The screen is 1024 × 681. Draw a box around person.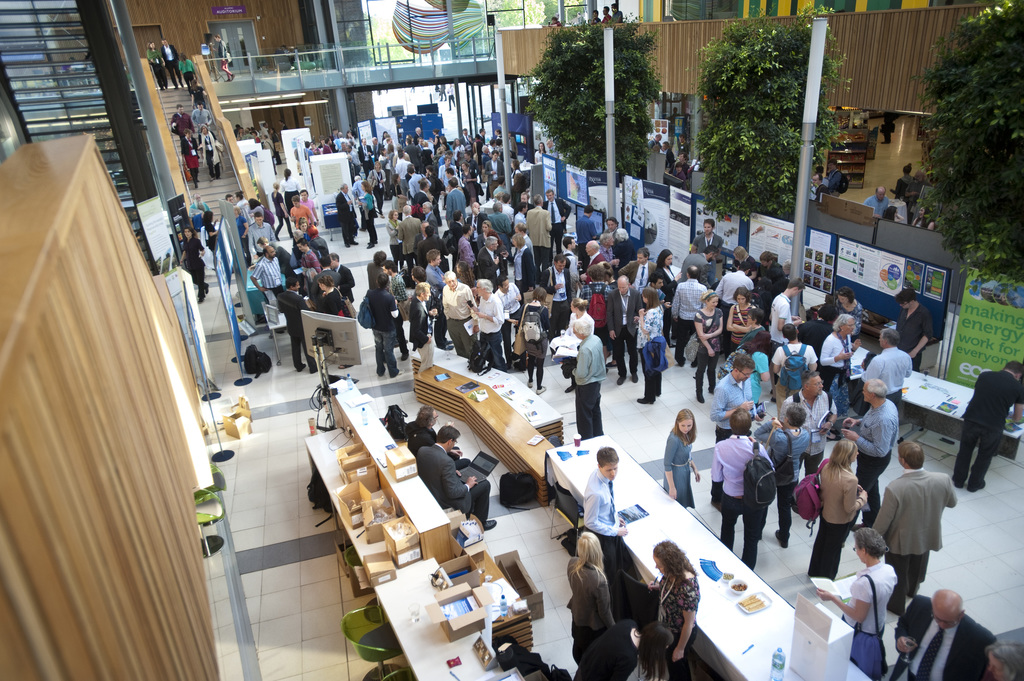
pyautogui.locateOnScreen(833, 286, 865, 326).
